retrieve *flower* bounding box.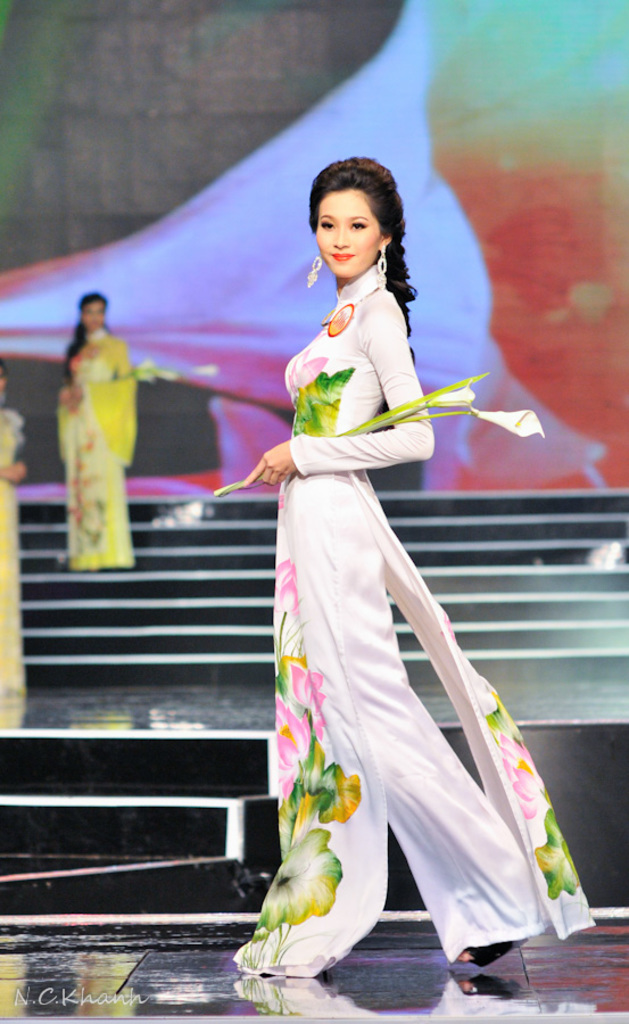
Bounding box: box(181, 362, 222, 377).
